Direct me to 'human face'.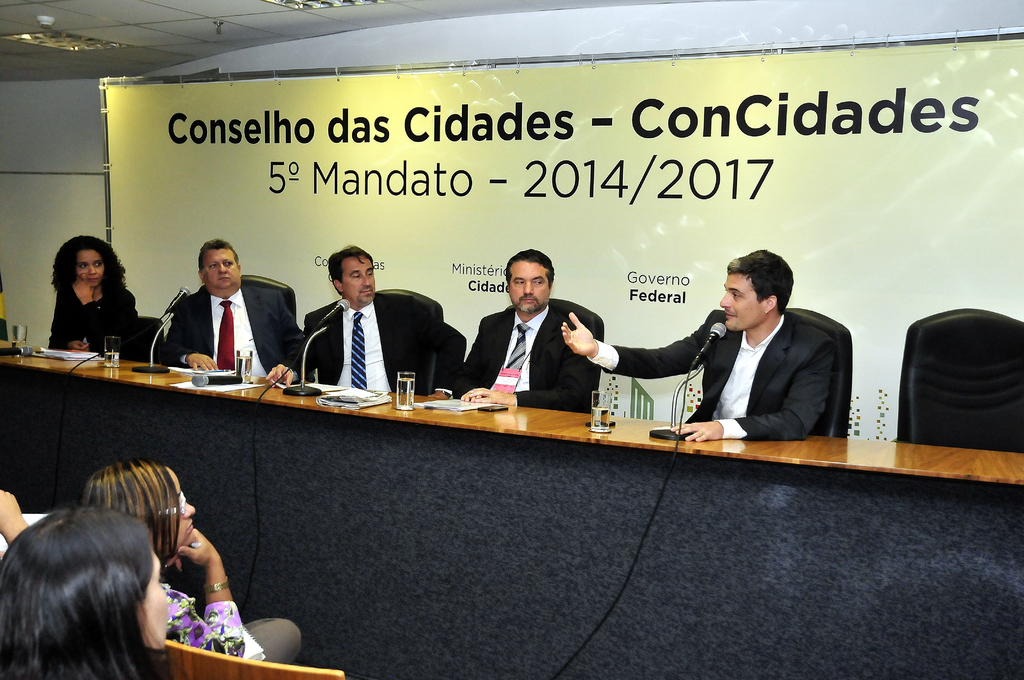
Direction: 724/273/762/328.
